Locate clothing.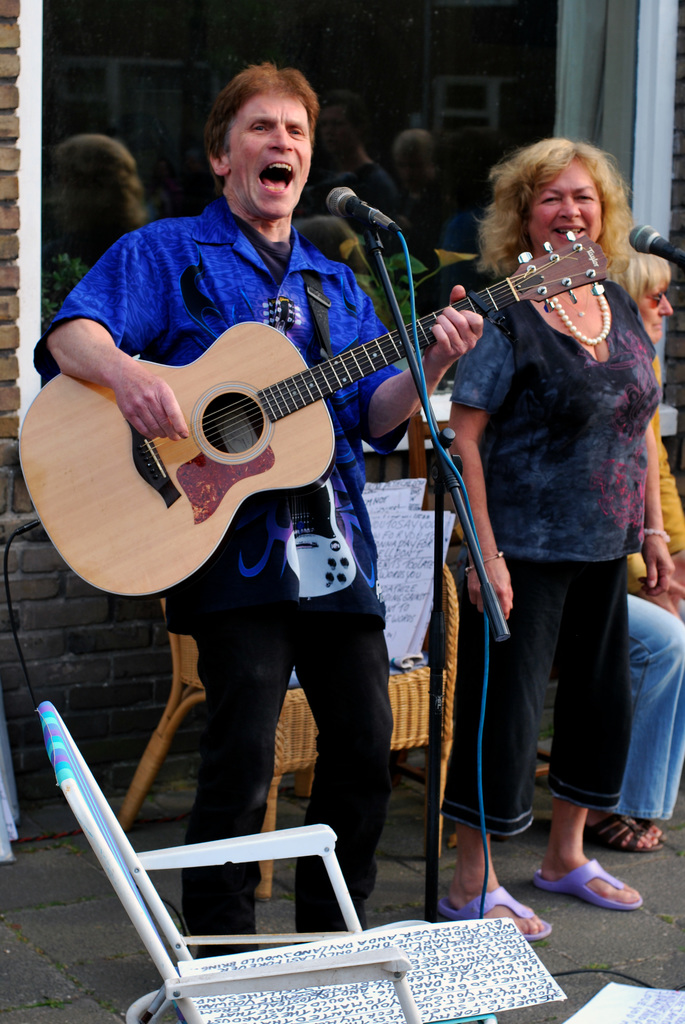
Bounding box: (452, 286, 656, 841).
